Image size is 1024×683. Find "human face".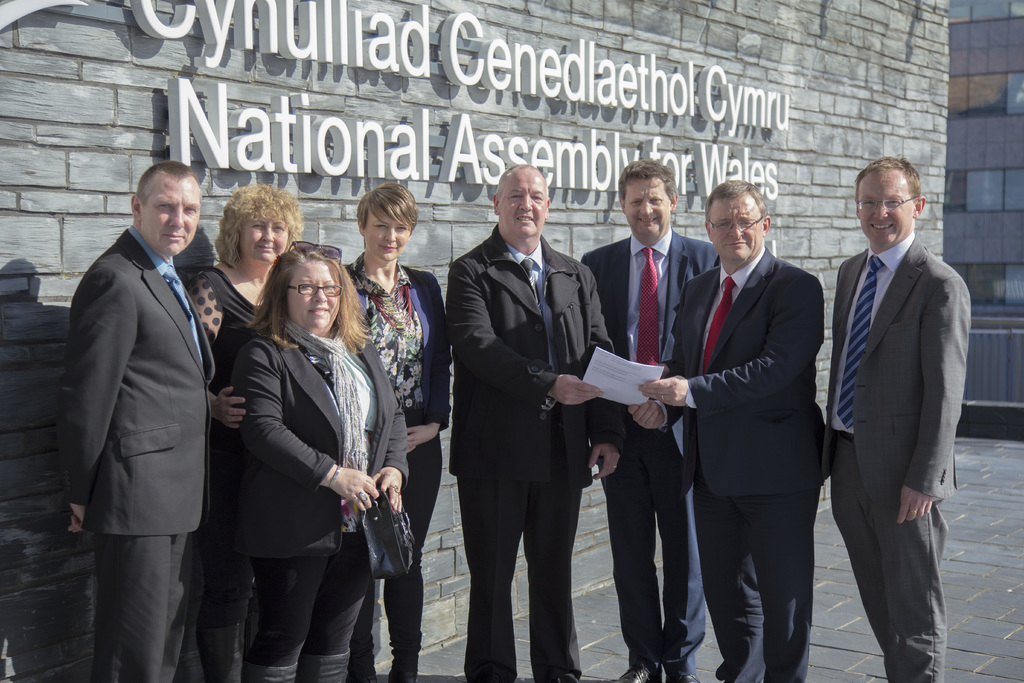
626, 176, 669, 239.
